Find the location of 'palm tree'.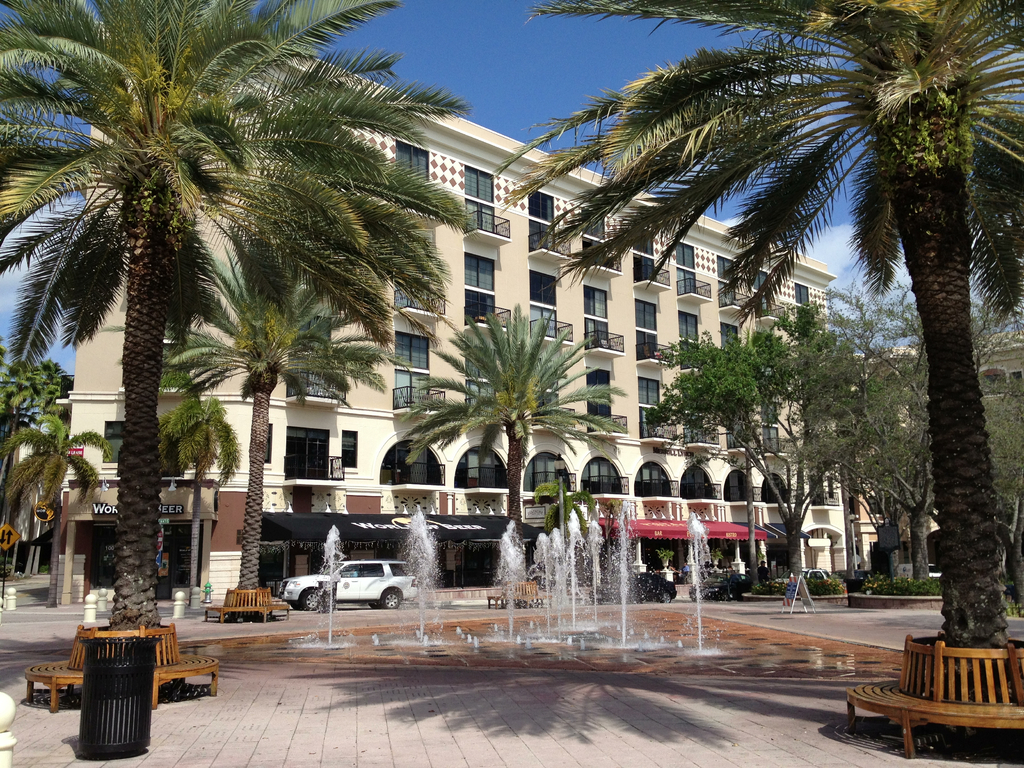
Location: (left=187, top=294, right=338, bottom=572).
